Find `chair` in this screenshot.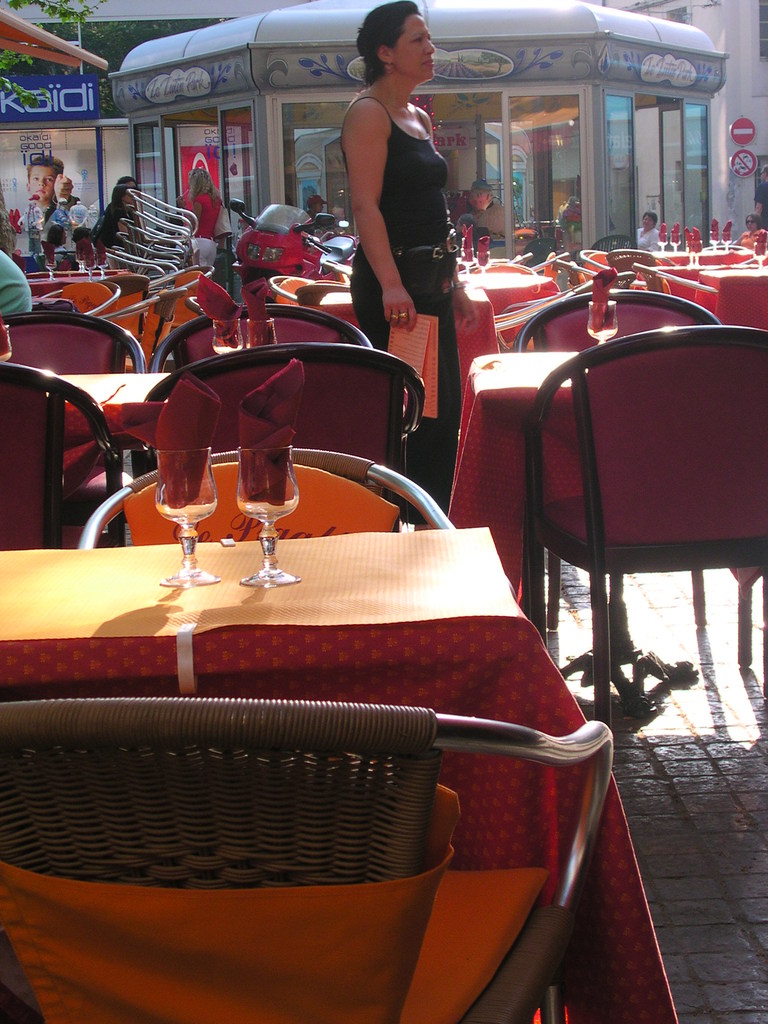
The bounding box for `chair` is [x1=576, y1=242, x2=612, y2=271].
